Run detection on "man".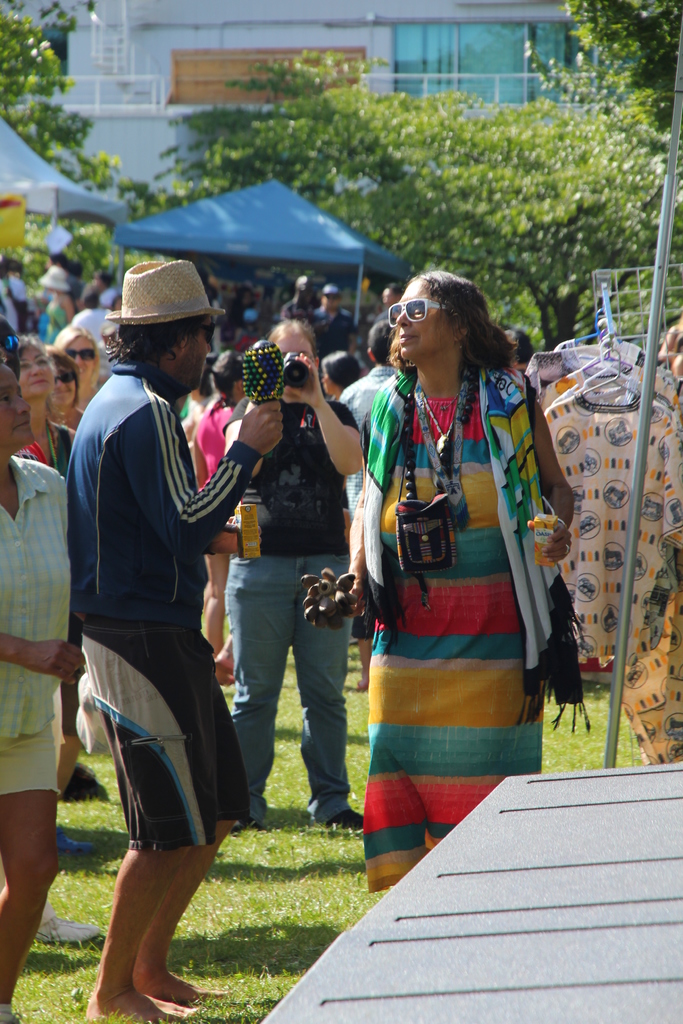
Result: (x1=220, y1=310, x2=365, y2=833).
